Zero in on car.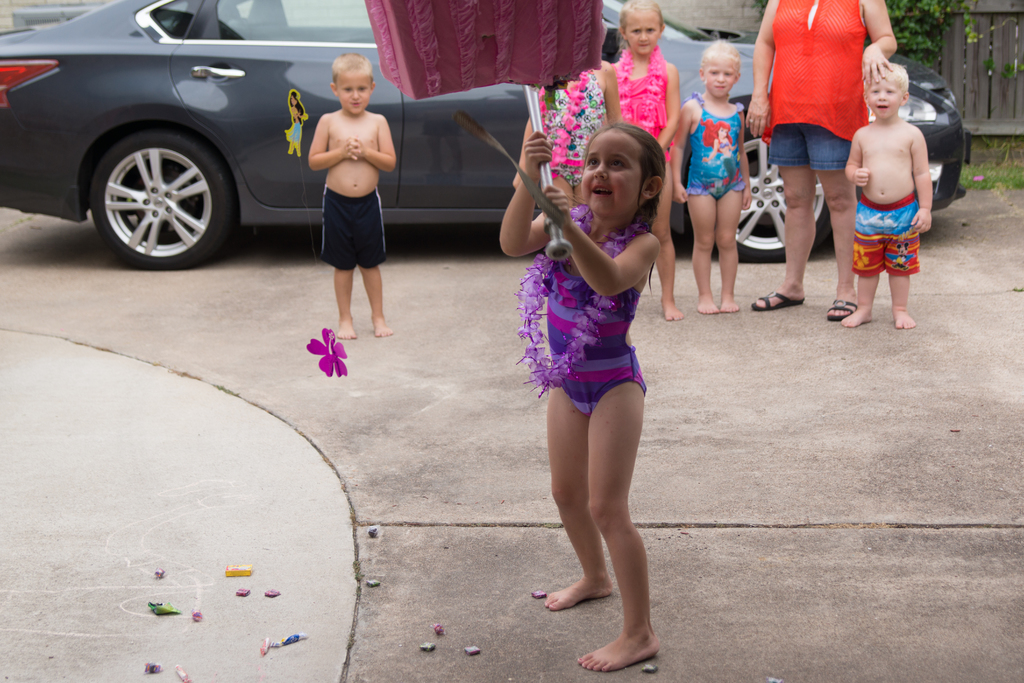
Zeroed in: x1=0, y1=0, x2=973, y2=272.
